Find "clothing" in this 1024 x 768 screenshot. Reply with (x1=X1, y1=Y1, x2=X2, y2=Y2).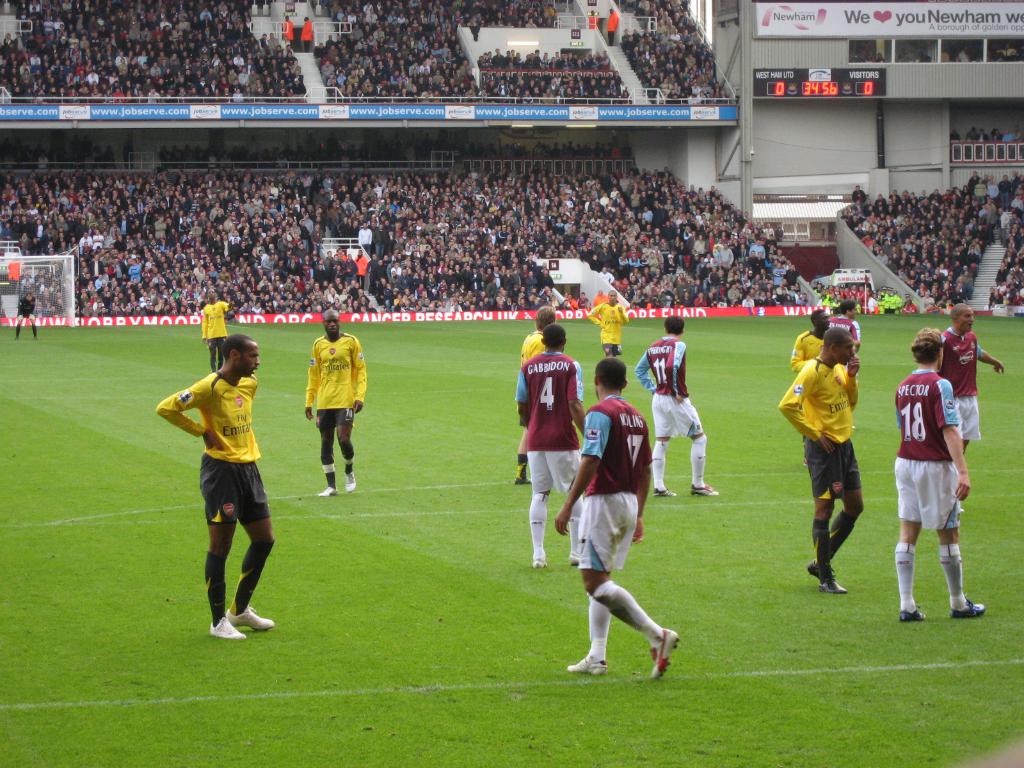
(x1=313, y1=181, x2=322, y2=191).
